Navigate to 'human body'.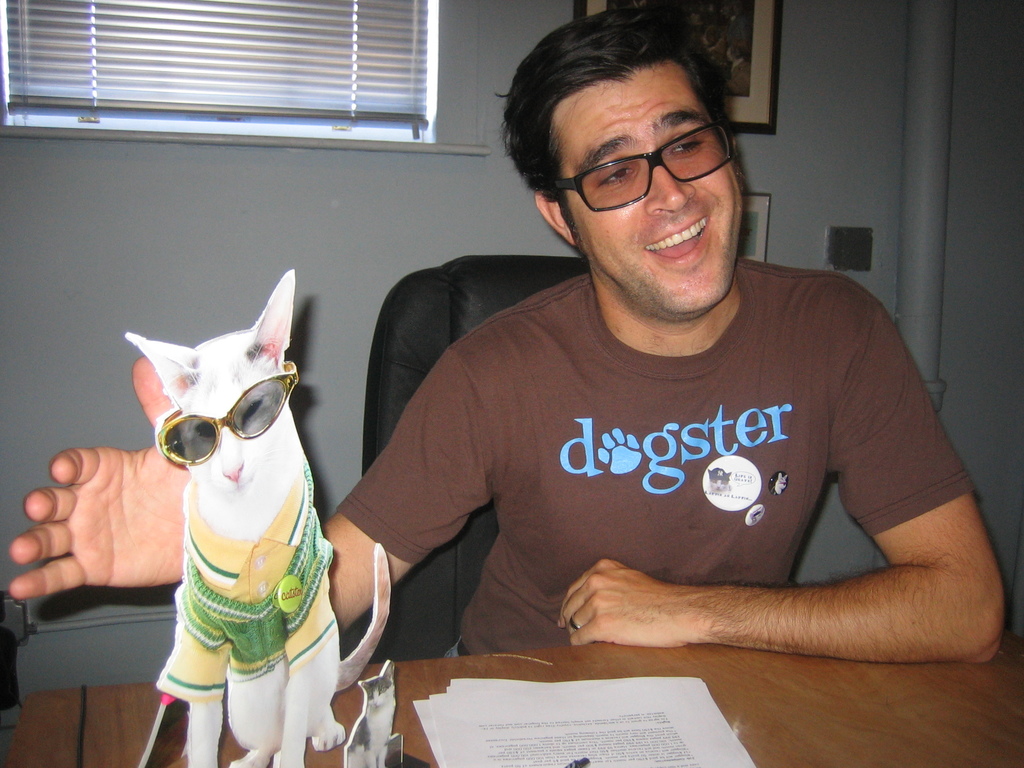
Navigation target: pyautogui.locateOnScreen(9, 3, 1002, 666).
